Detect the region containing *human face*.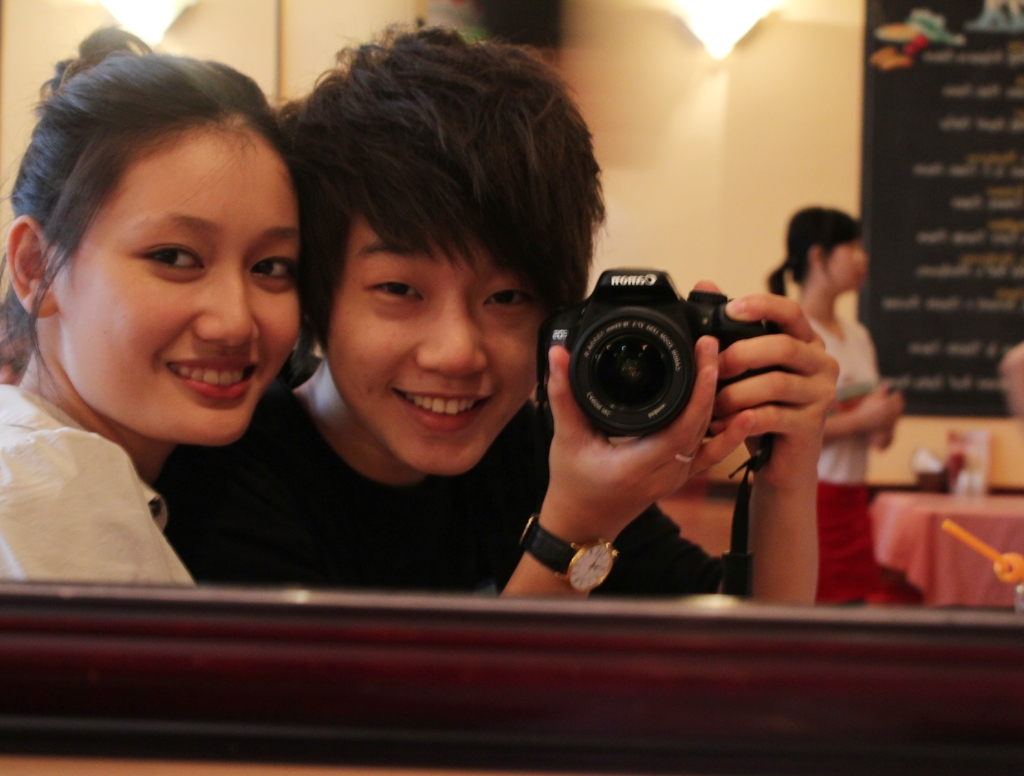
BBox(335, 213, 548, 471).
